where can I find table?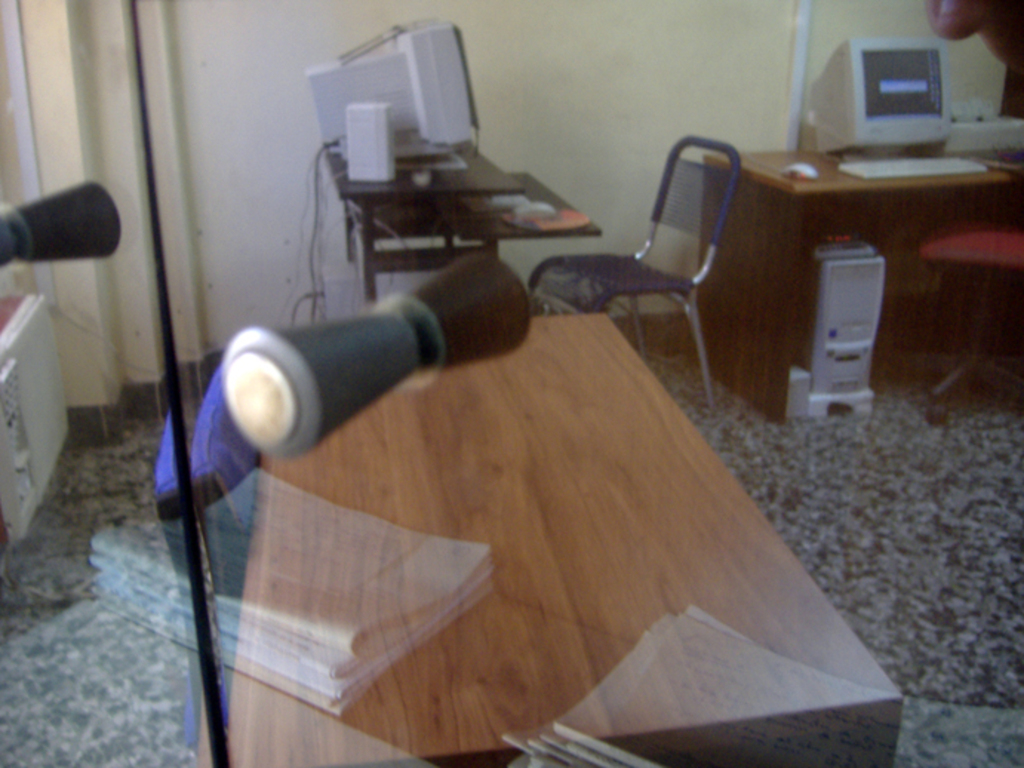
You can find it at [x1=191, y1=307, x2=910, y2=767].
